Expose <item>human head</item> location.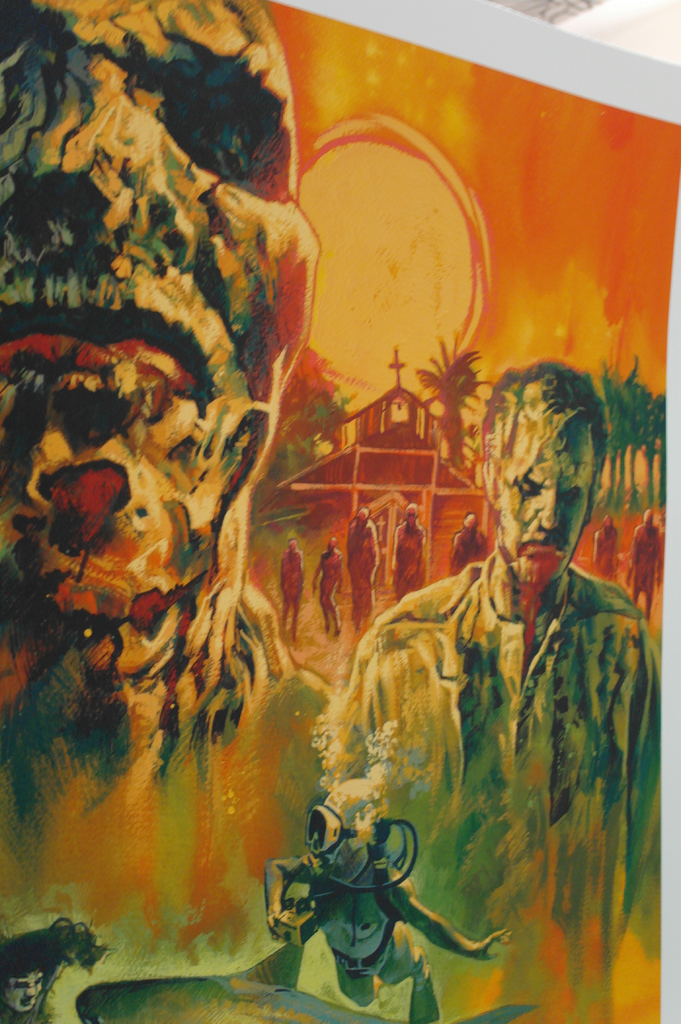
Exposed at rect(0, 946, 51, 1018).
